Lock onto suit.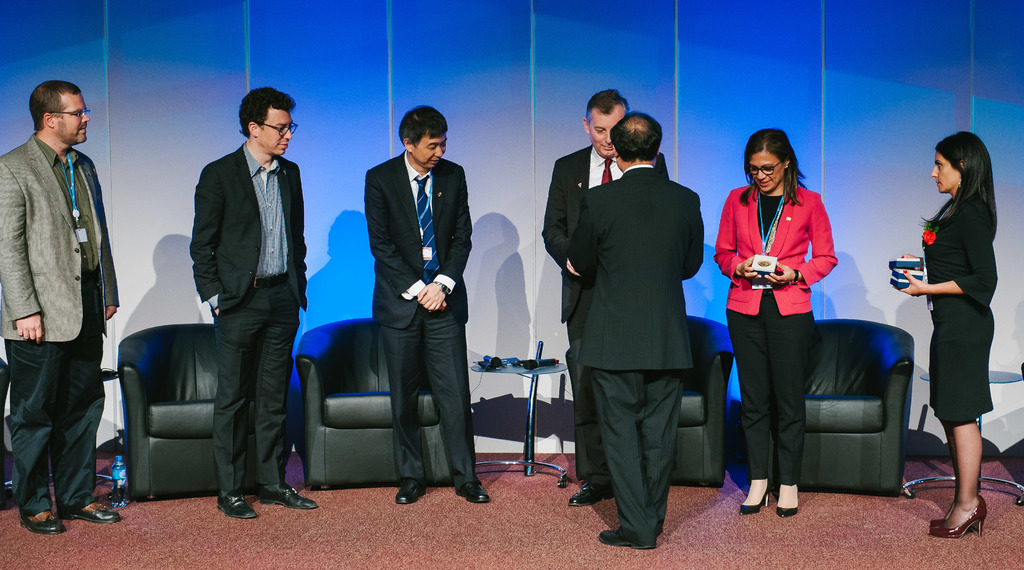
Locked: 190:136:309:494.
